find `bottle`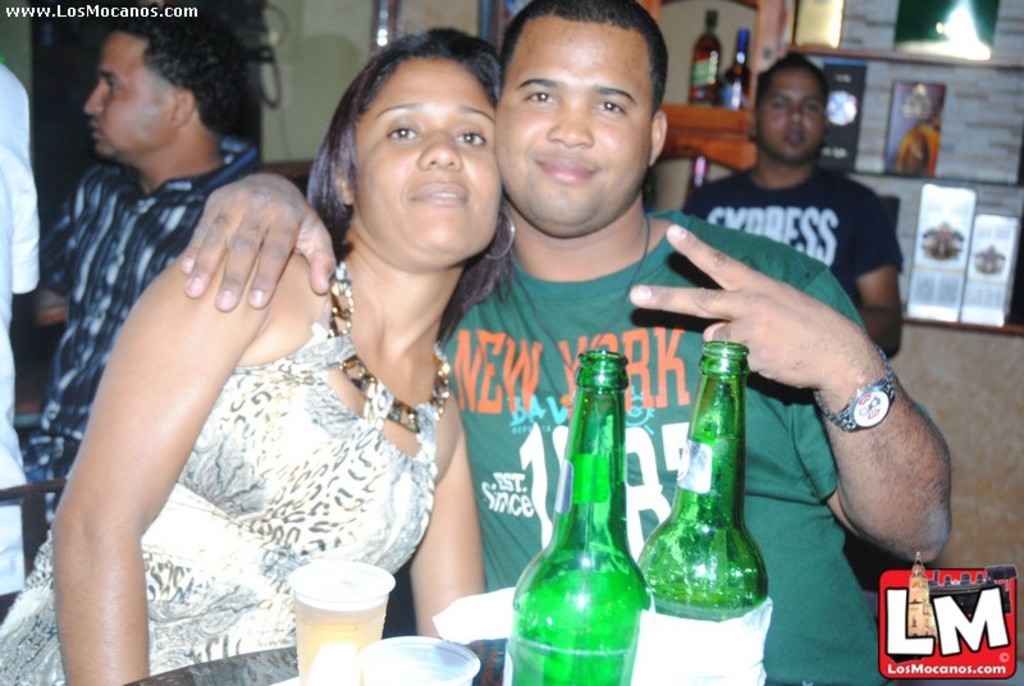
locate(639, 337, 769, 685)
